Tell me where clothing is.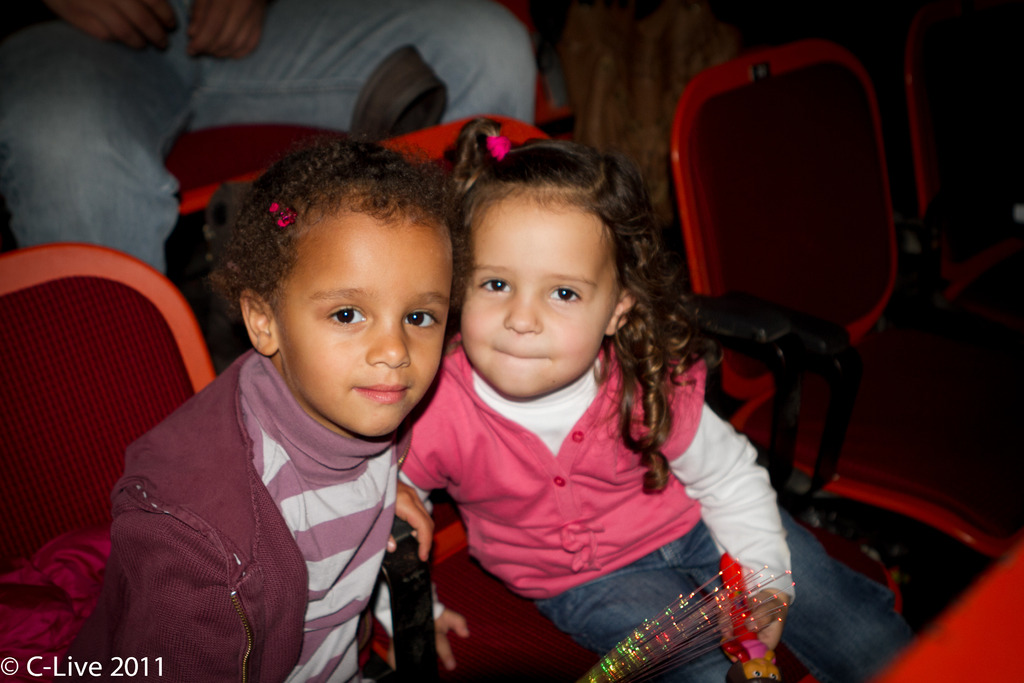
clothing is at (53,350,412,682).
